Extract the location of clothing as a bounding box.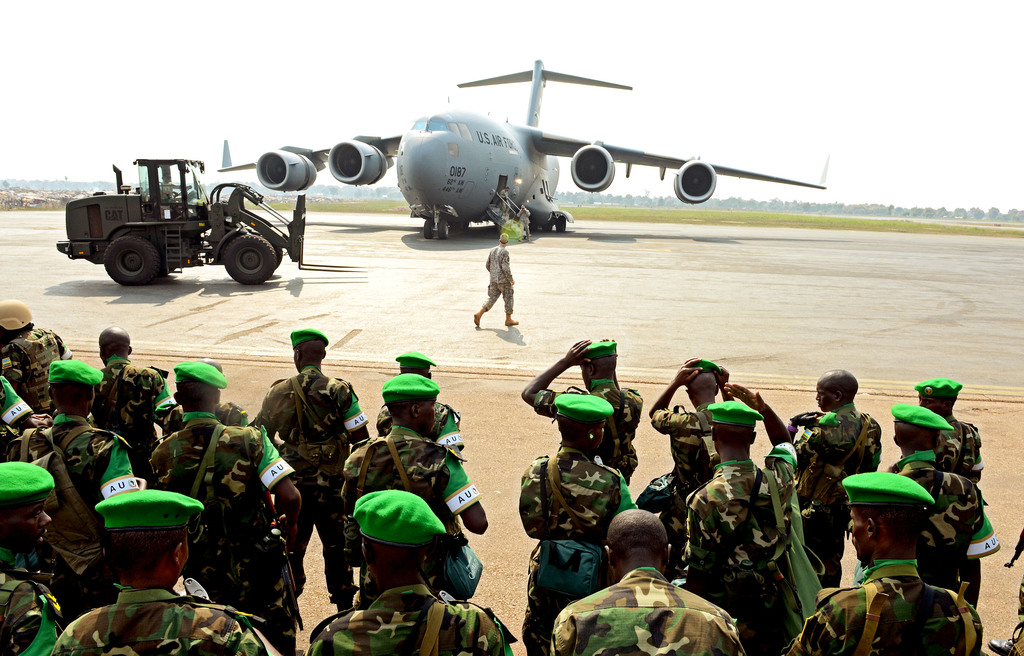
rect(525, 444, 638, 655).
